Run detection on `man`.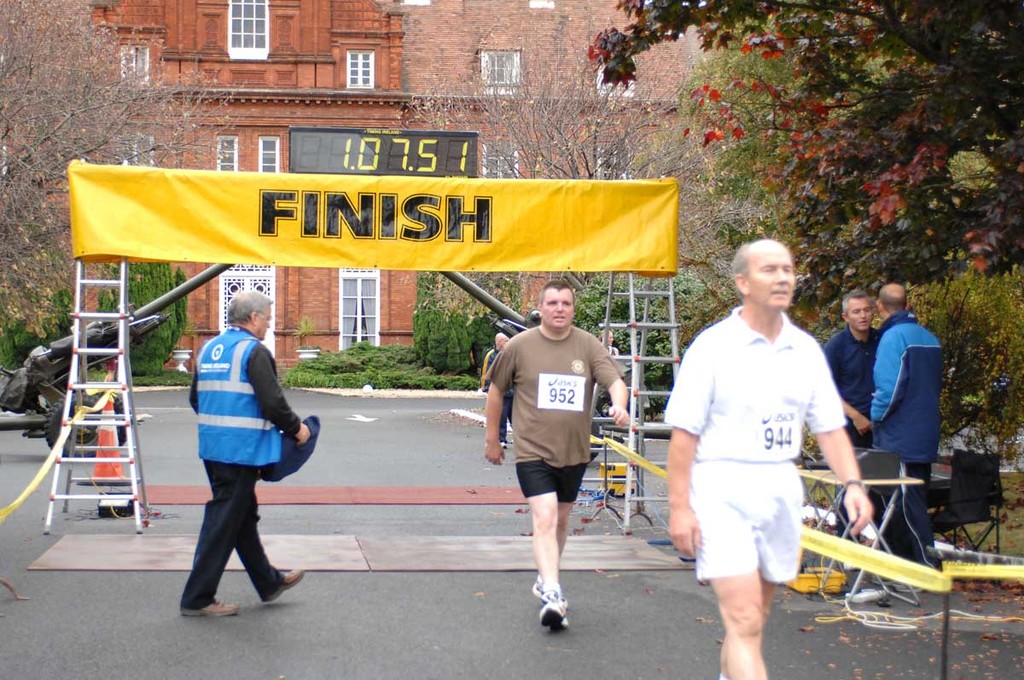
Result: rect(819, 288, 887, 538).
